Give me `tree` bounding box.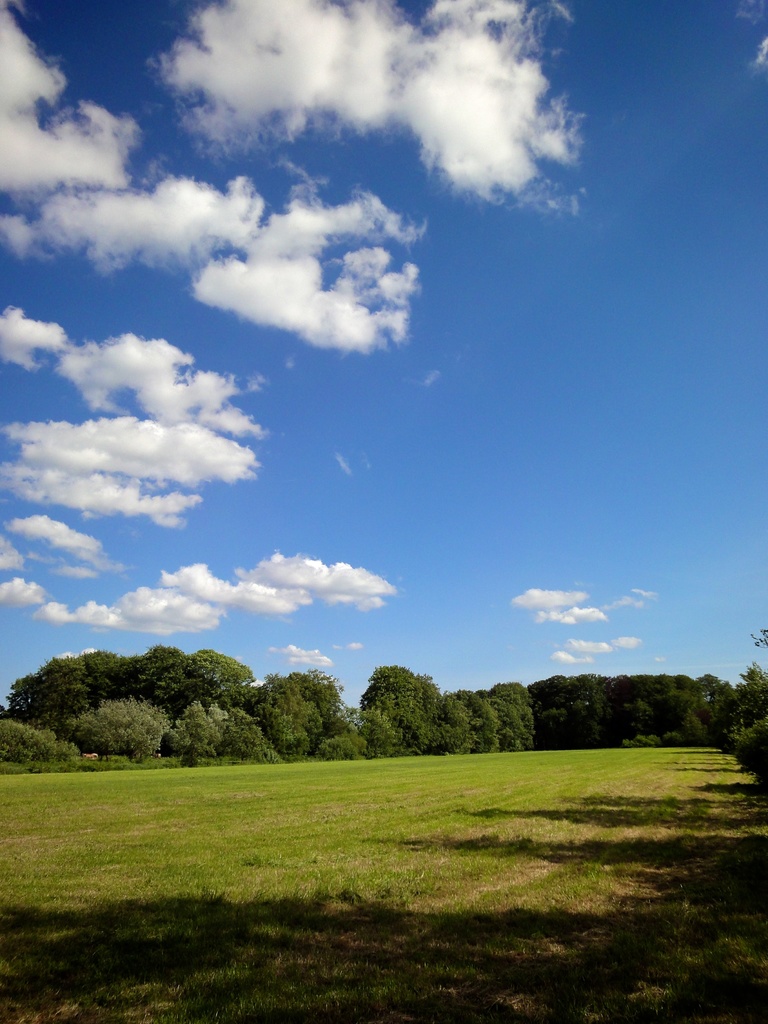
crop(296, 637, 767, 791).
